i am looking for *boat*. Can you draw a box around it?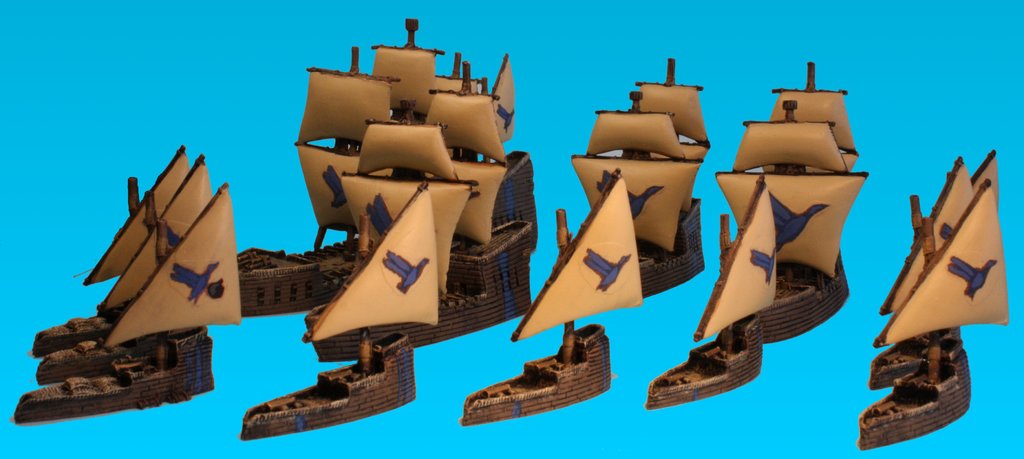
Sure, the bounding box is detection(37, 151, 218, 382).
